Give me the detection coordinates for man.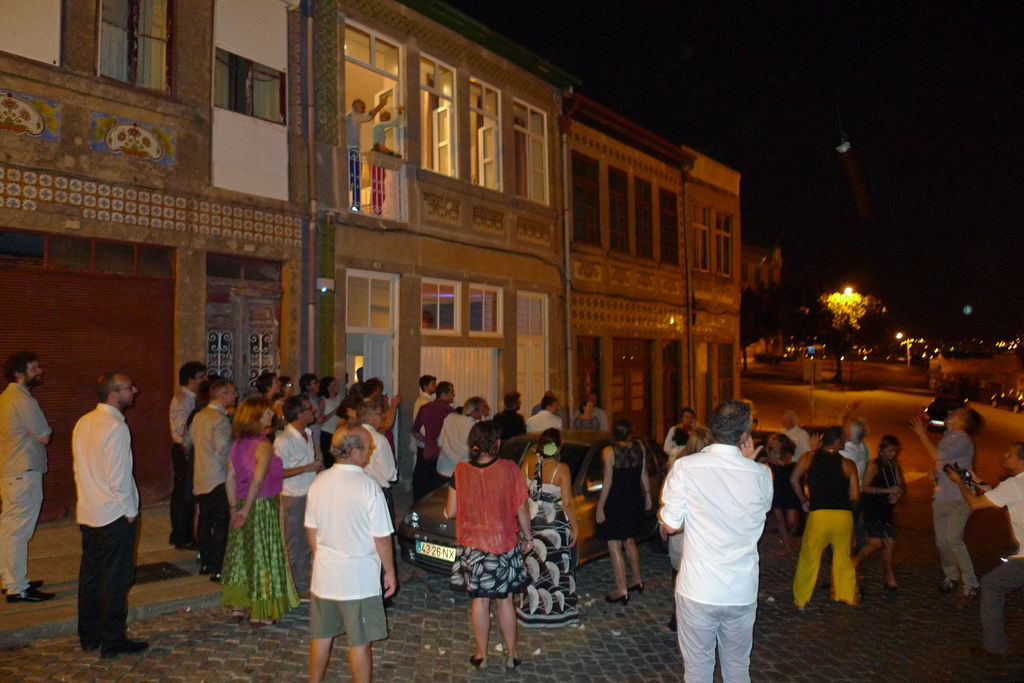
(0,348,56,604).
